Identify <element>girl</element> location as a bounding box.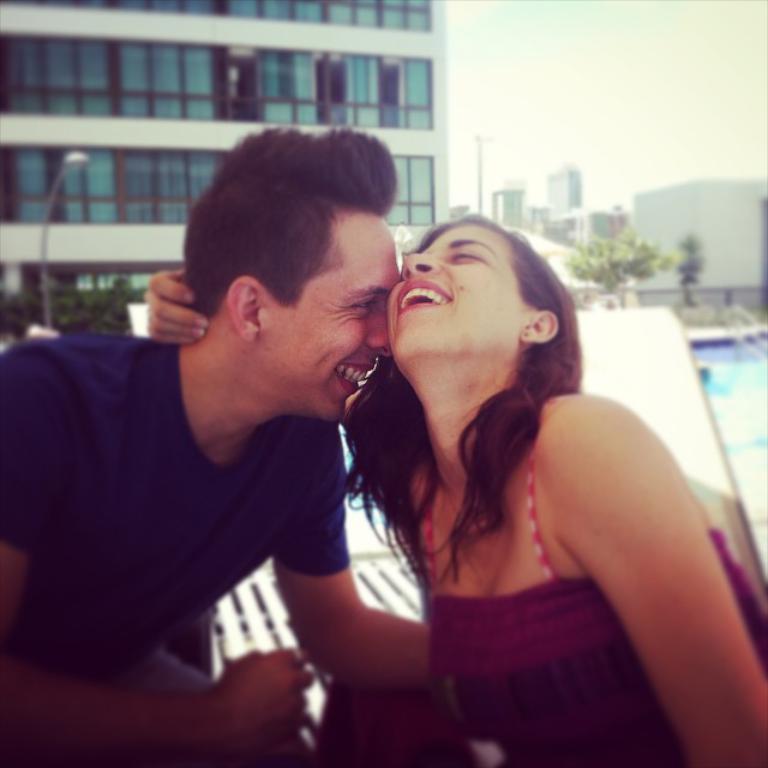
l=142, t=208, r=767, b=764.
